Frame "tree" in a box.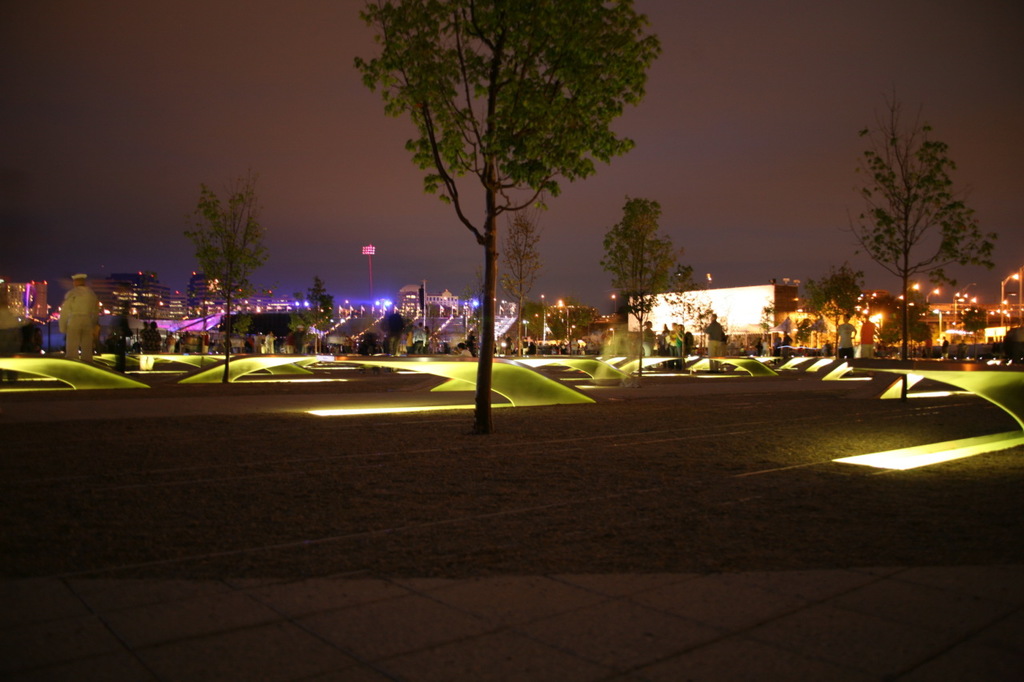
bbox(285, 269, 354, 366).
